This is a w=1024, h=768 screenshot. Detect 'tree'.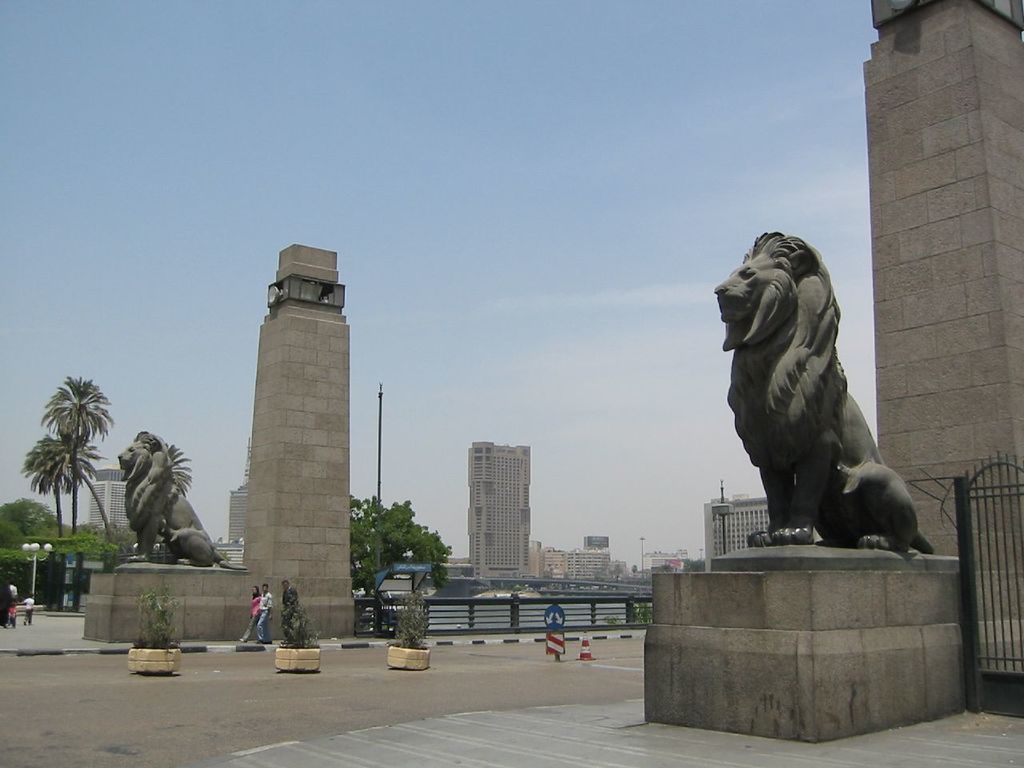
x1=16 y1=343 x2=110 y2=578.
